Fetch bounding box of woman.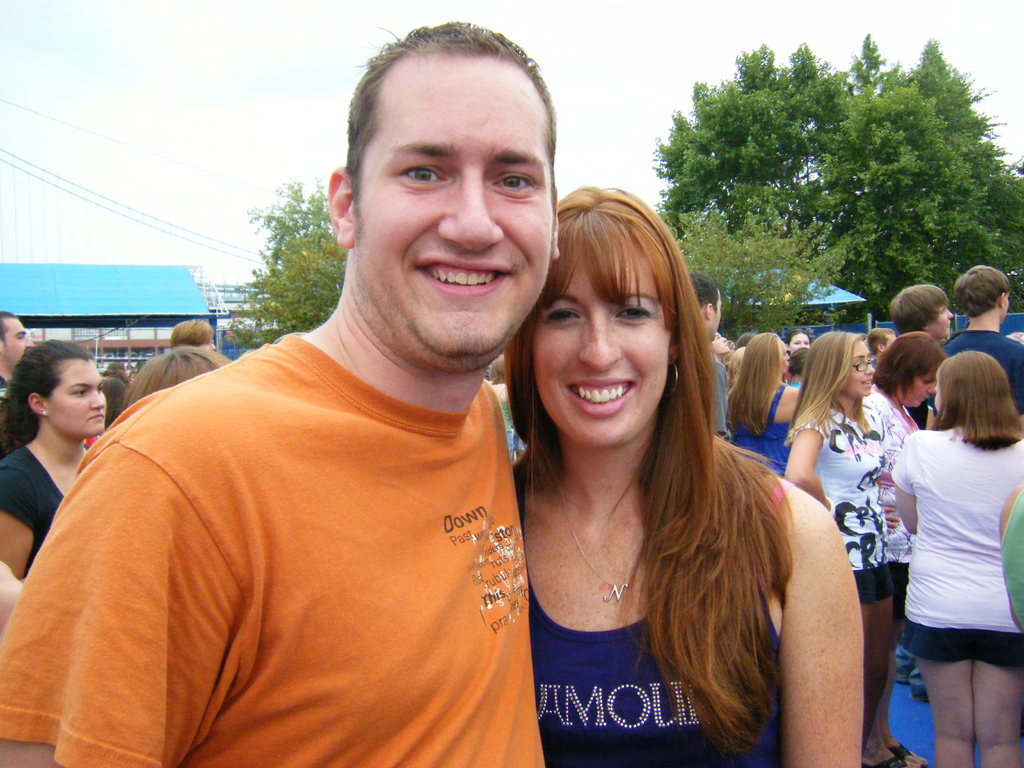
Bbox: (x1=784, y1=325, x2=812, y2=353).
